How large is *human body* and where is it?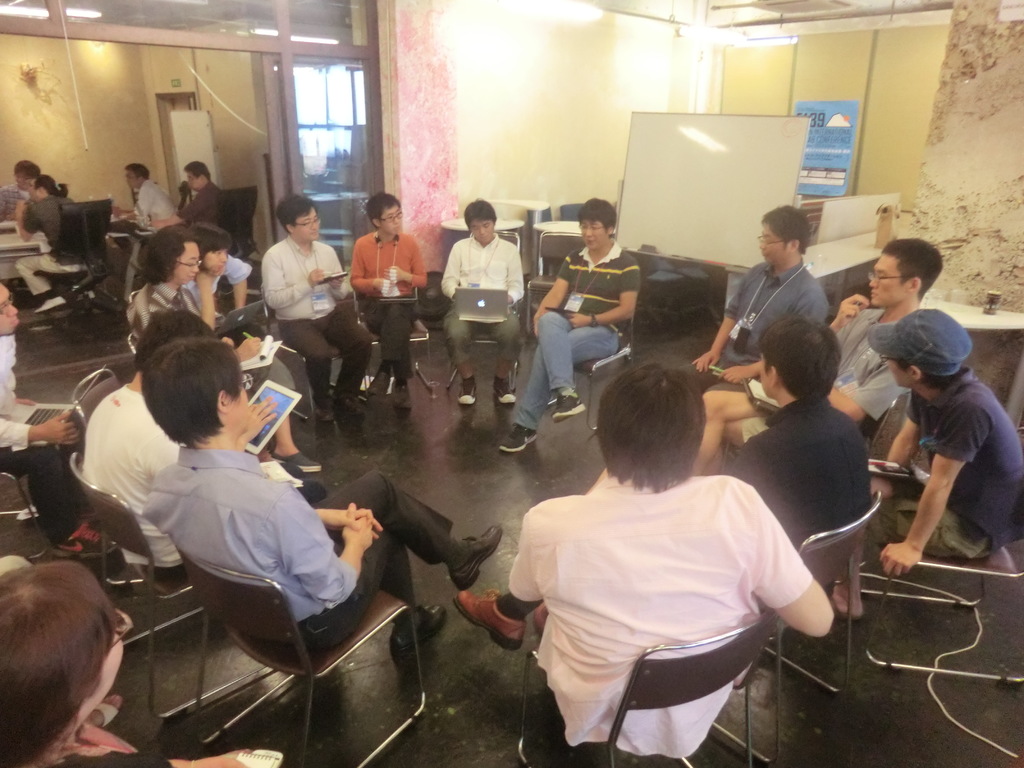
Bounding box: (120,281,319,486).
